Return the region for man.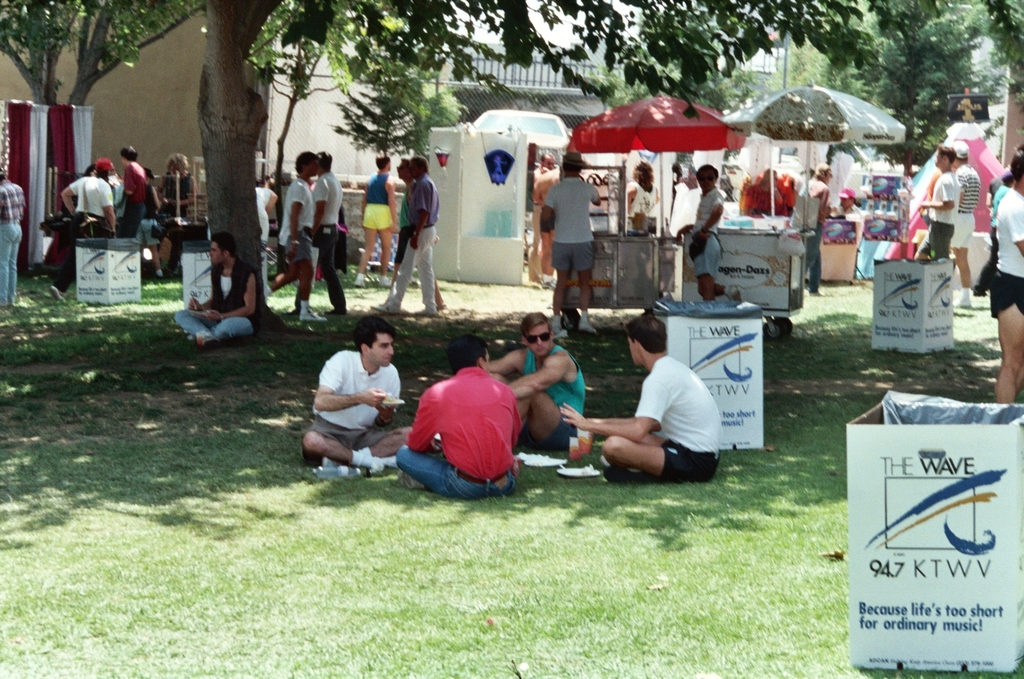
676, 160, 742, 300.
